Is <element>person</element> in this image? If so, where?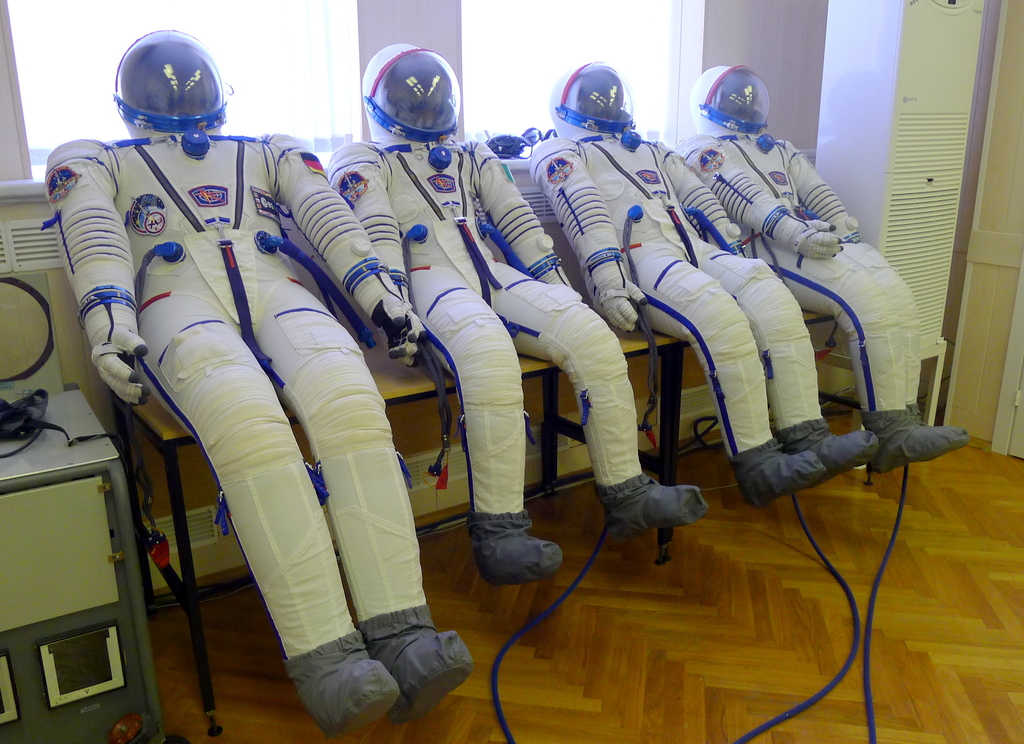
Yes, at (521,59,881,508).
